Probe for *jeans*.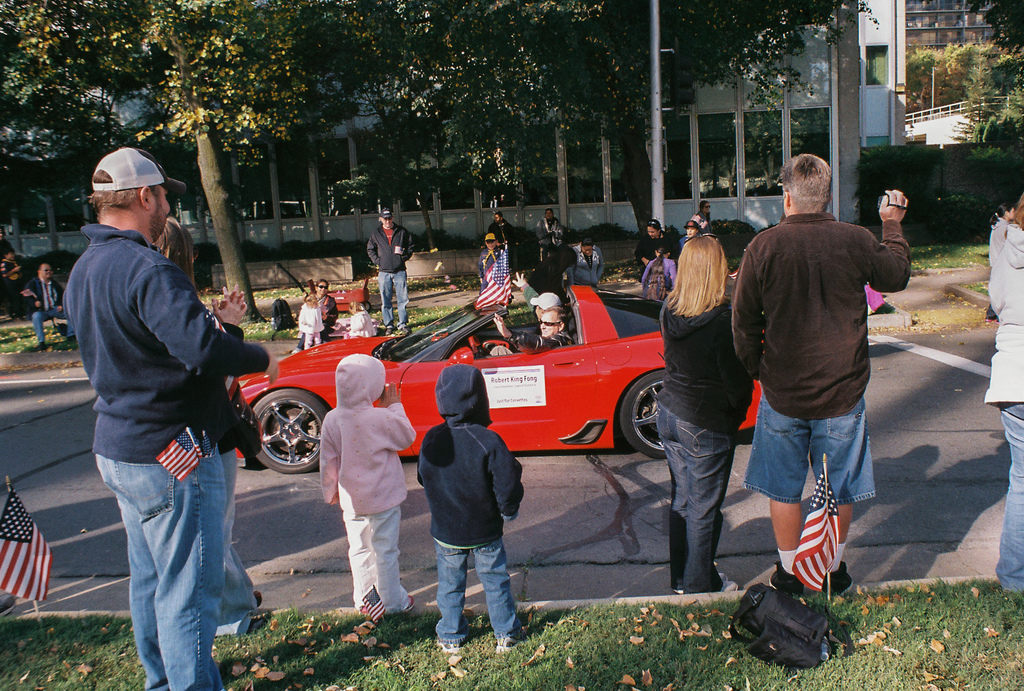
Probe result: pyautogui.locateOnScreen(659, 401, 737, 592).
